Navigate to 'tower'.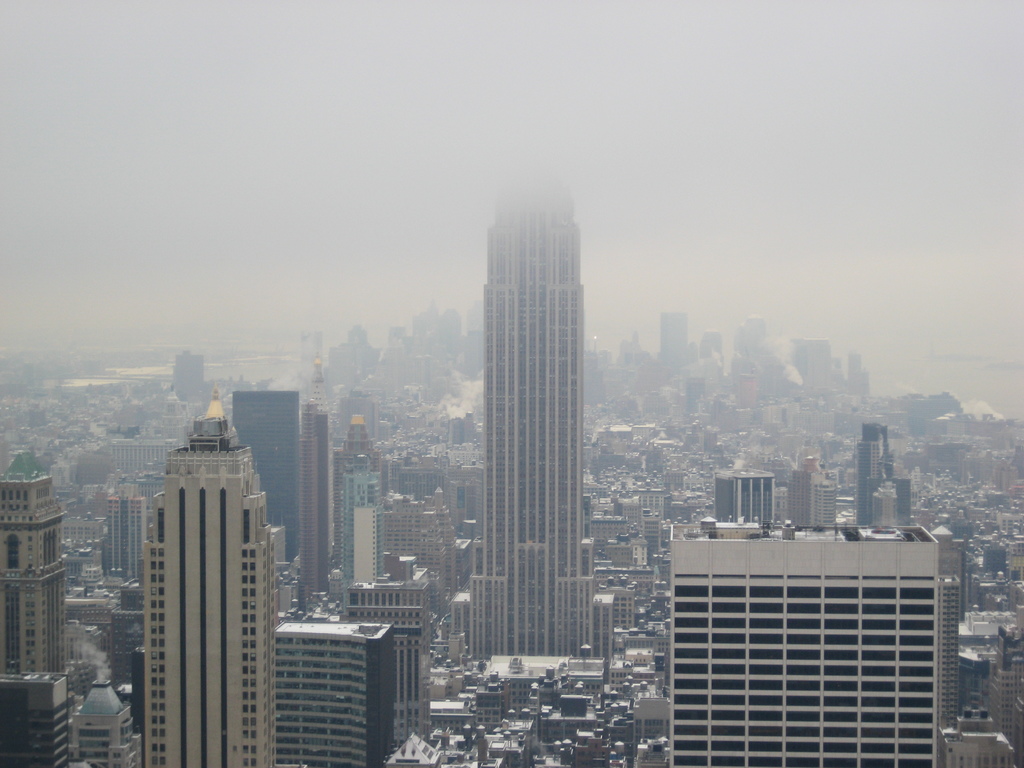
Navigation target: (64,673,142,767).
